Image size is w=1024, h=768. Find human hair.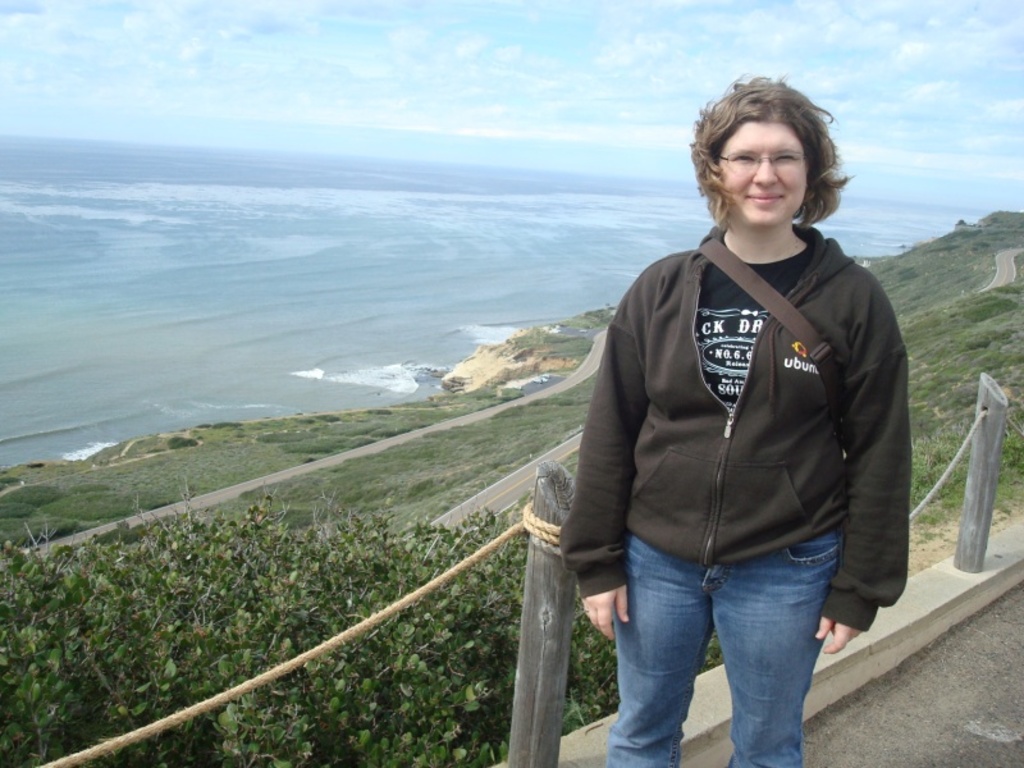
692/78/854/227.
